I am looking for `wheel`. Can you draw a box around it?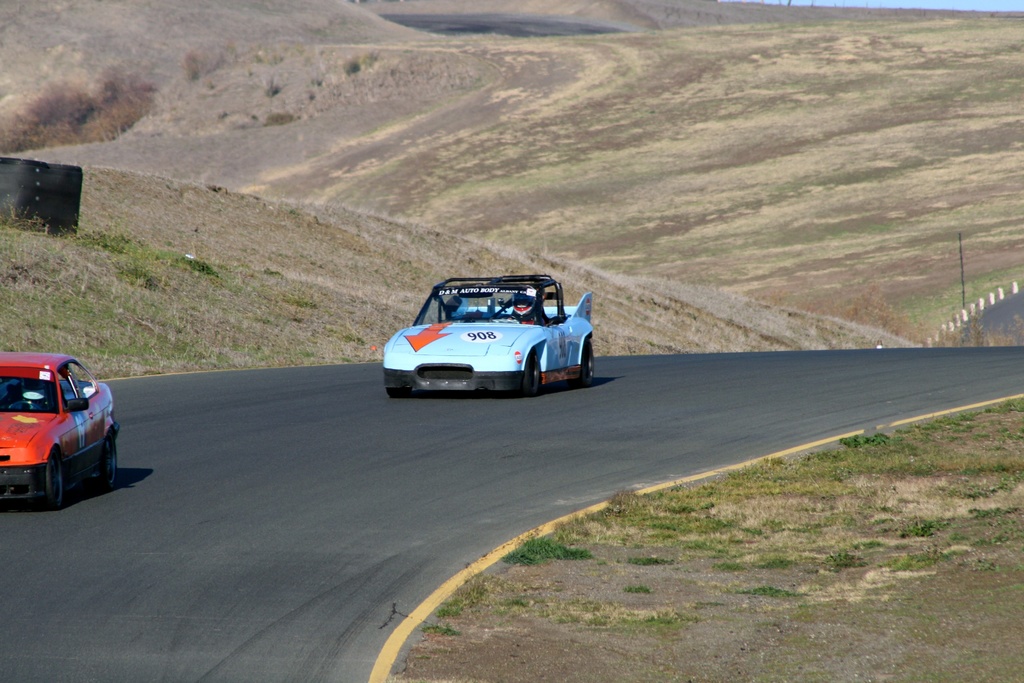
Sure, the bounding box is 578,338,593,382.
